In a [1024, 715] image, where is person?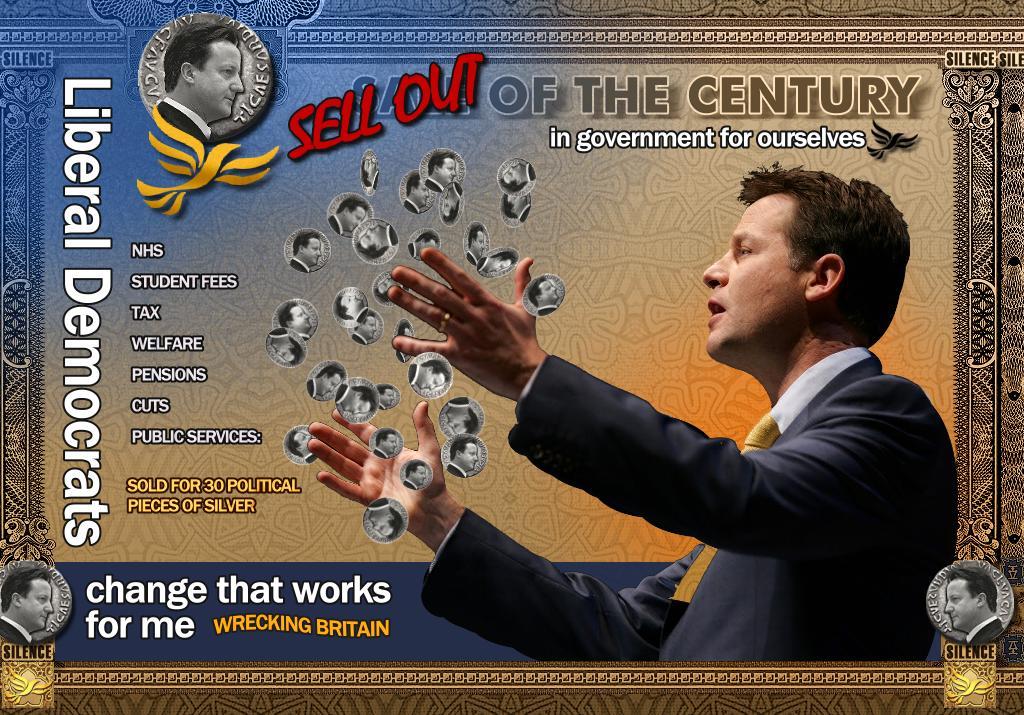
detection(940, 561, 1006, 647).
